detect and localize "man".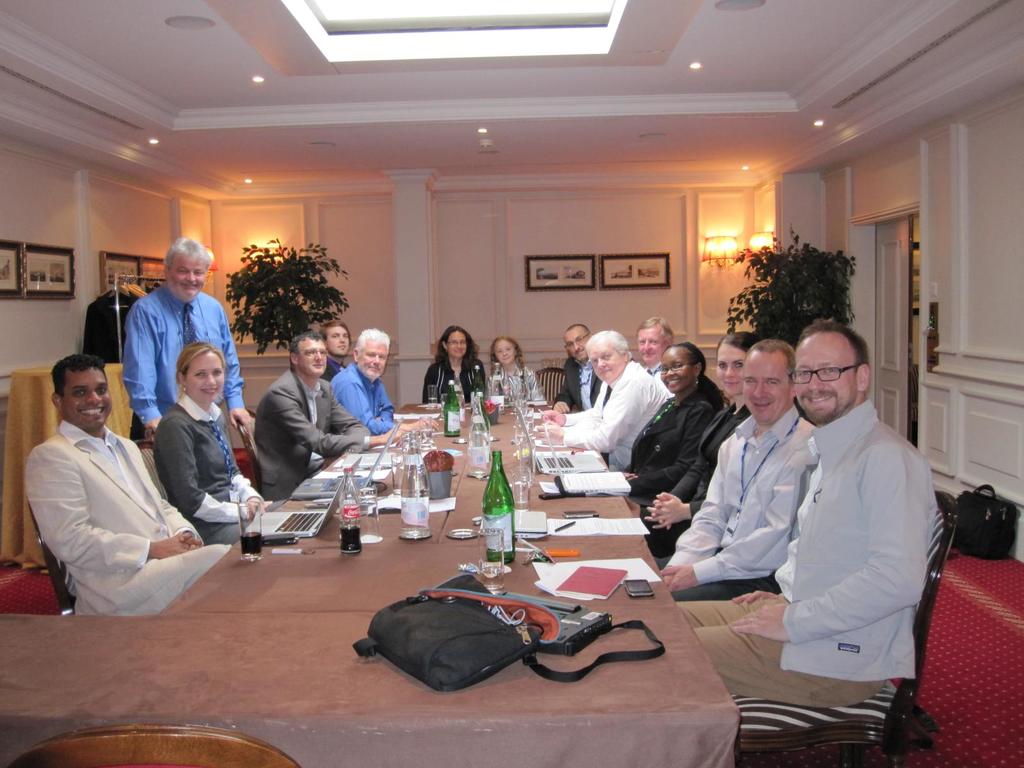
Localized at 256/331/411/504.
